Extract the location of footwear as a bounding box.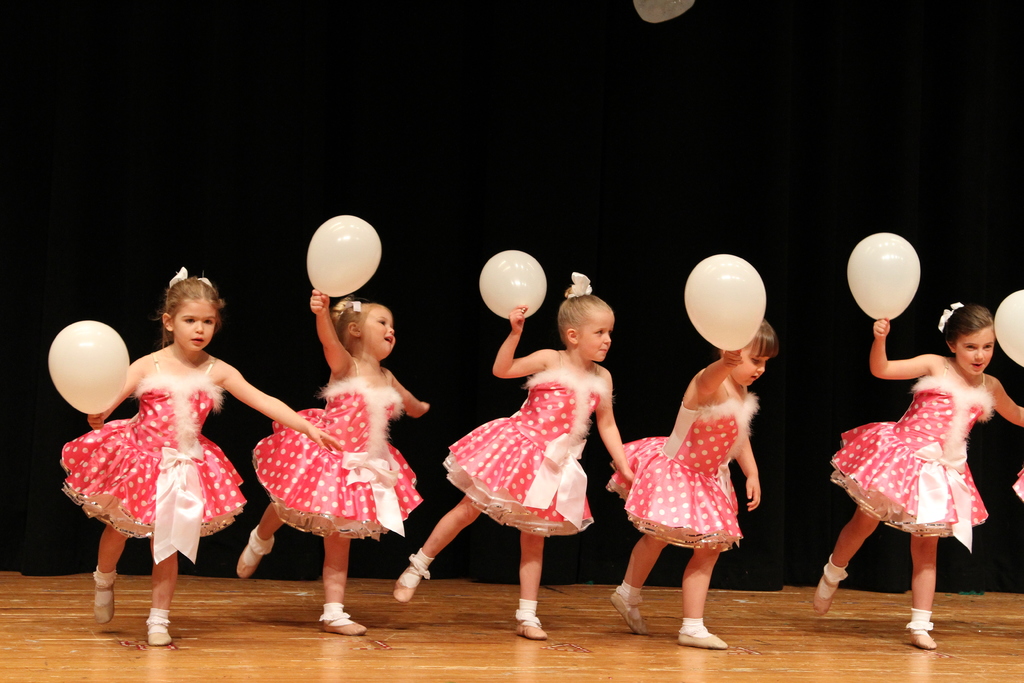
819,578,845,612.
